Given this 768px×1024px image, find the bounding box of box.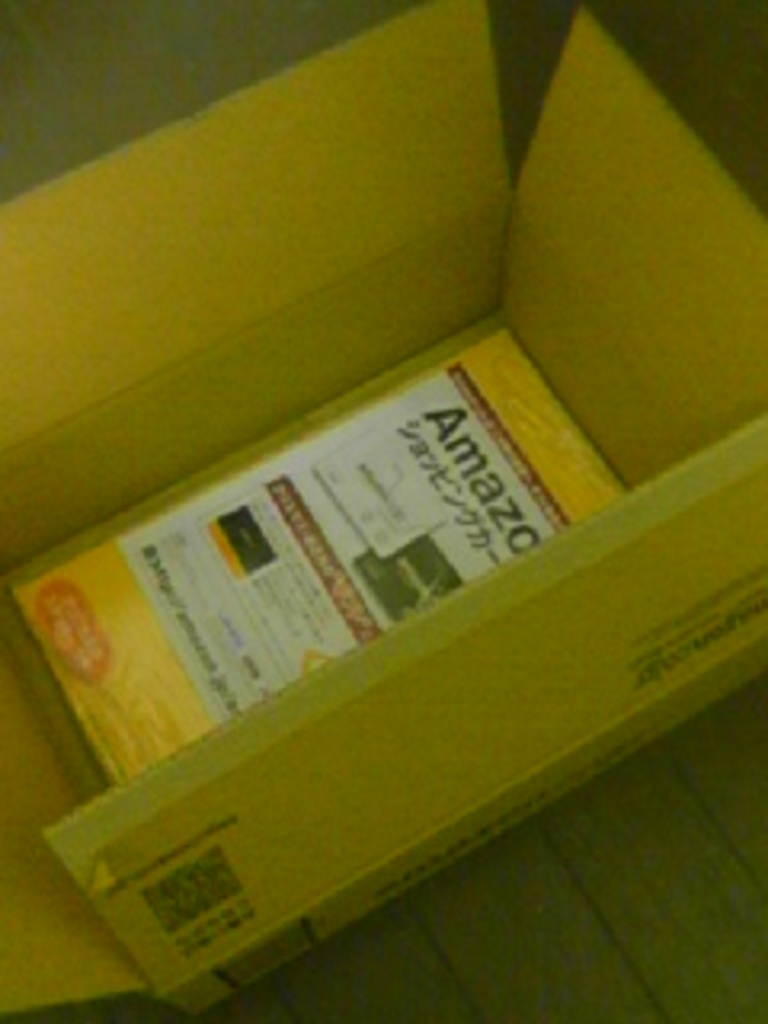
0, 0, 765, 1021.
